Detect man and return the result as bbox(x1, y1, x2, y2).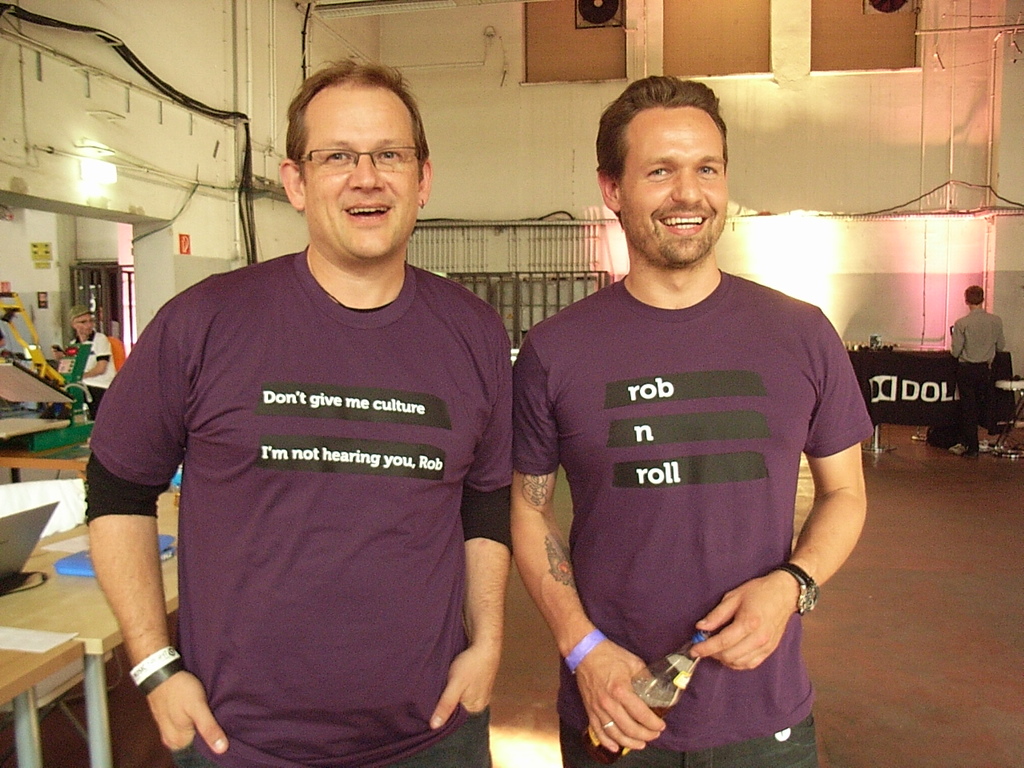
bbox(952, 284, 1008, 458).
